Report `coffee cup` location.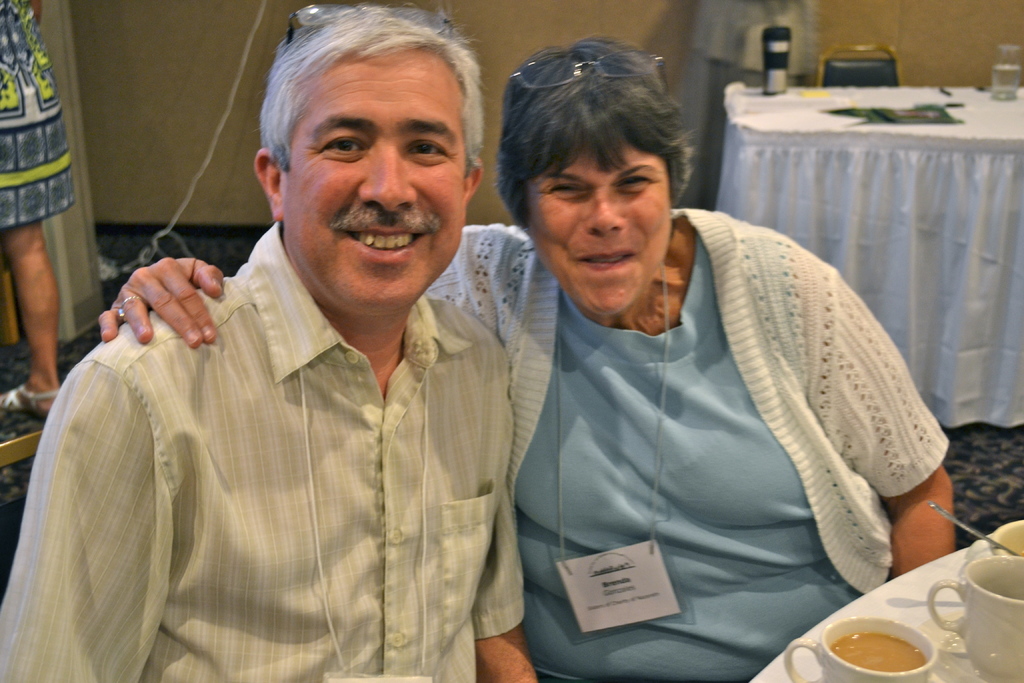
Report: (x1=926, y1=556, x2=1023, y2=682).
